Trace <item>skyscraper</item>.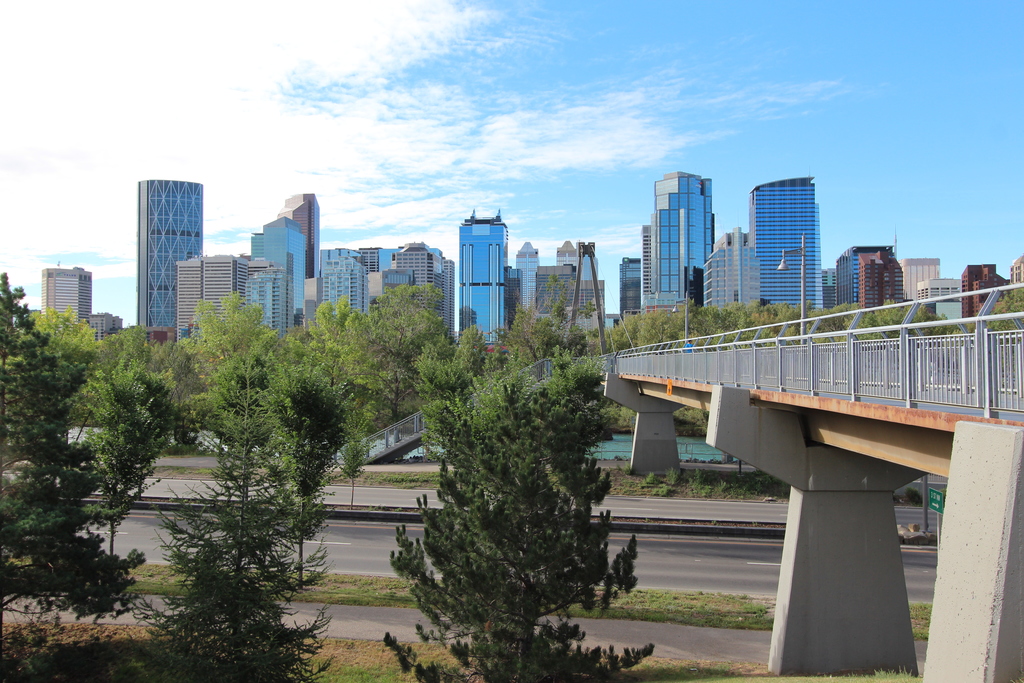
Traced to box(637, 165, 716, 317).
